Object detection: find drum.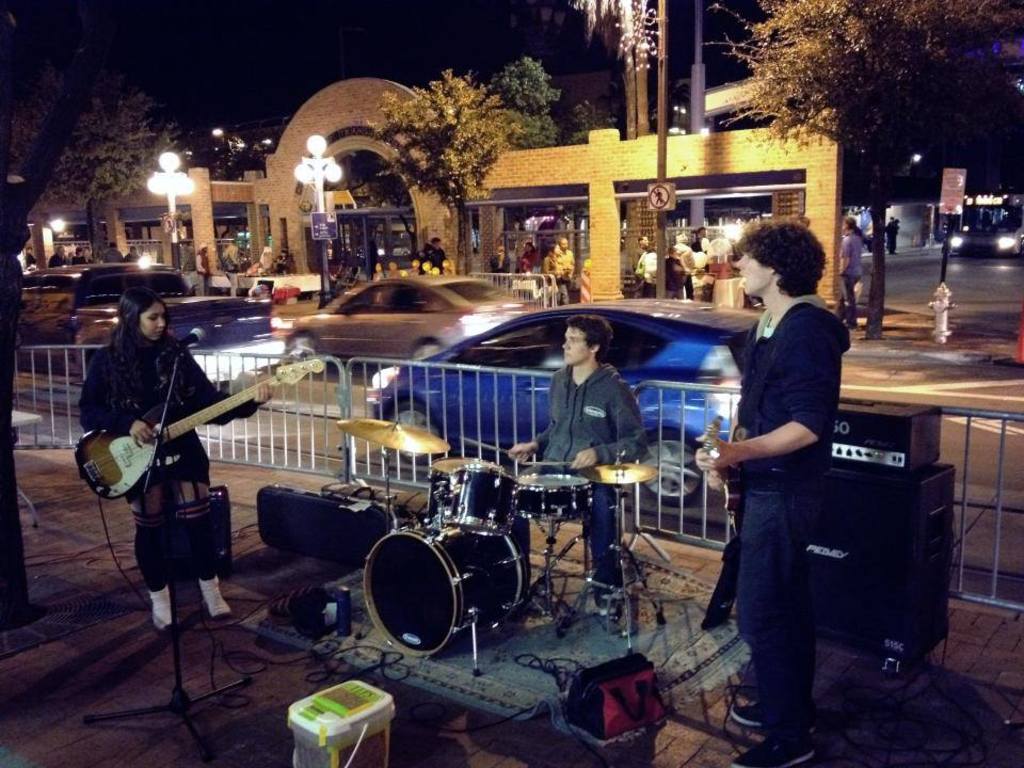
pyautogui.locateOnScreen(515, 474, 594, 522).
